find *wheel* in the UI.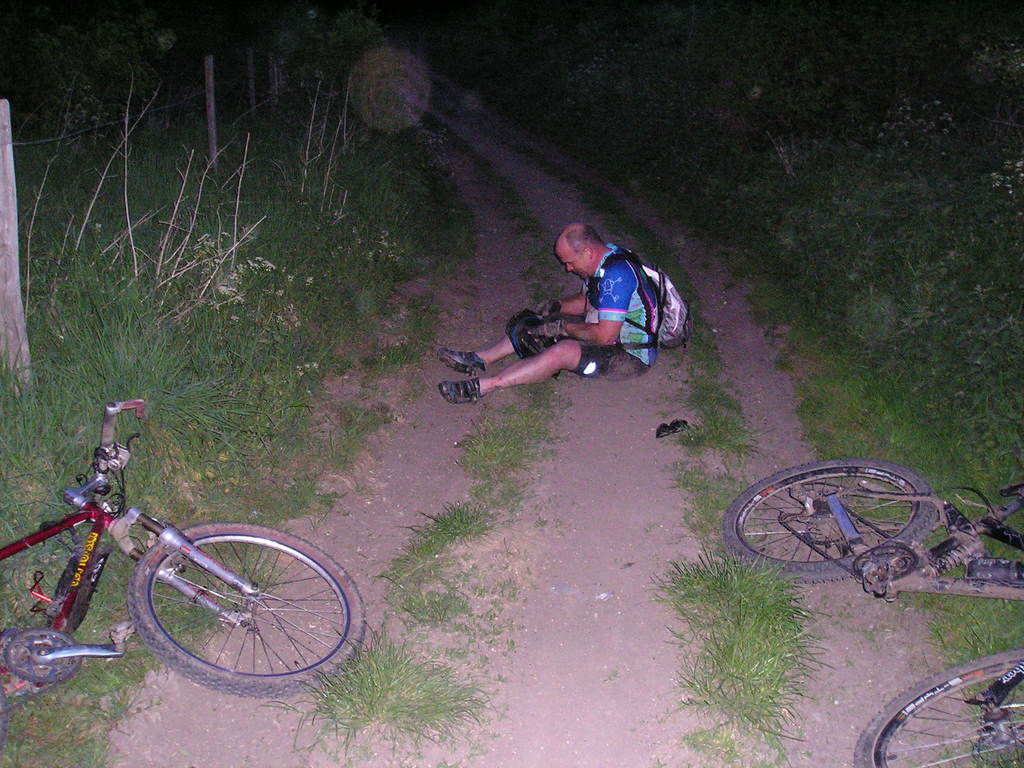
UI element at 129:521:365:698.
